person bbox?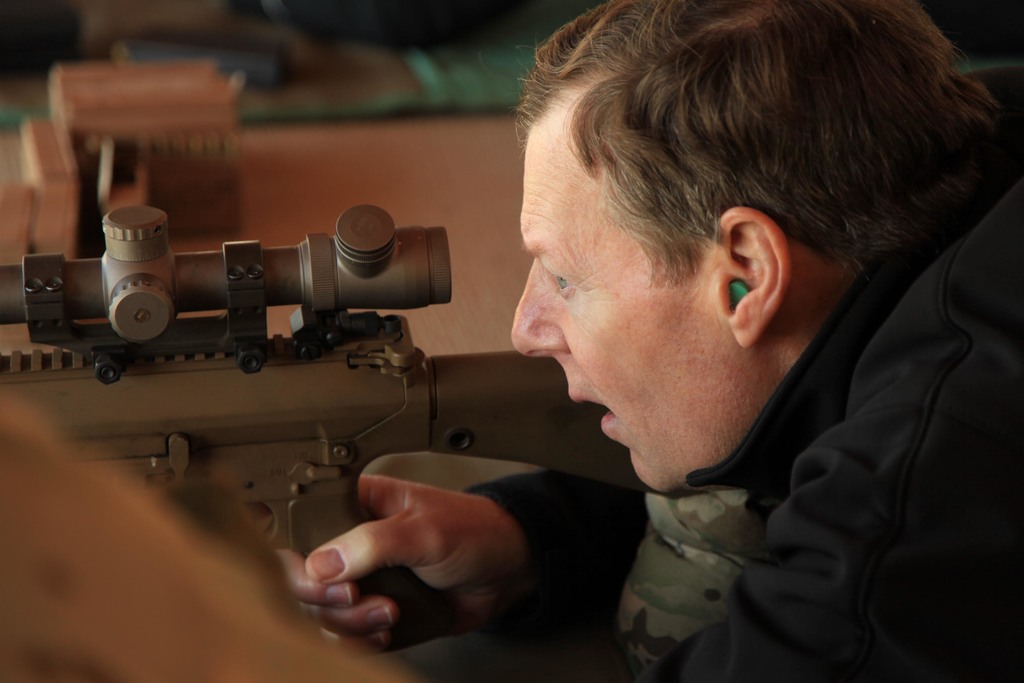
box(0, 368, 427, 682)
